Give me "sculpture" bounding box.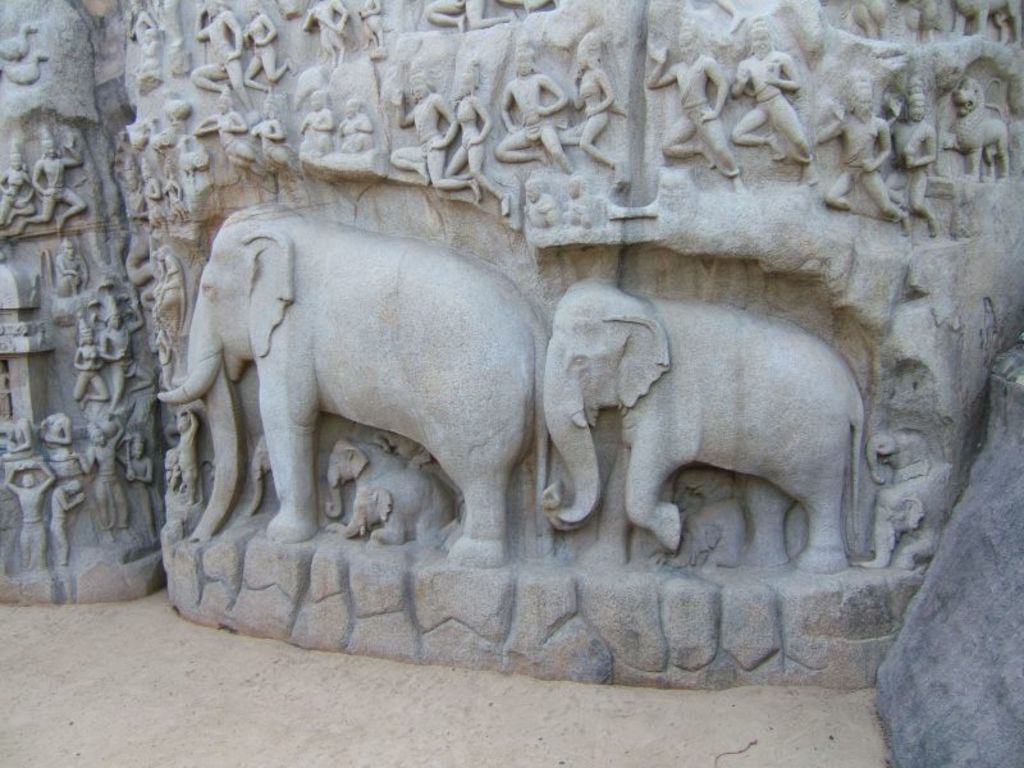
l=56, t=236, r=84, b=298.
